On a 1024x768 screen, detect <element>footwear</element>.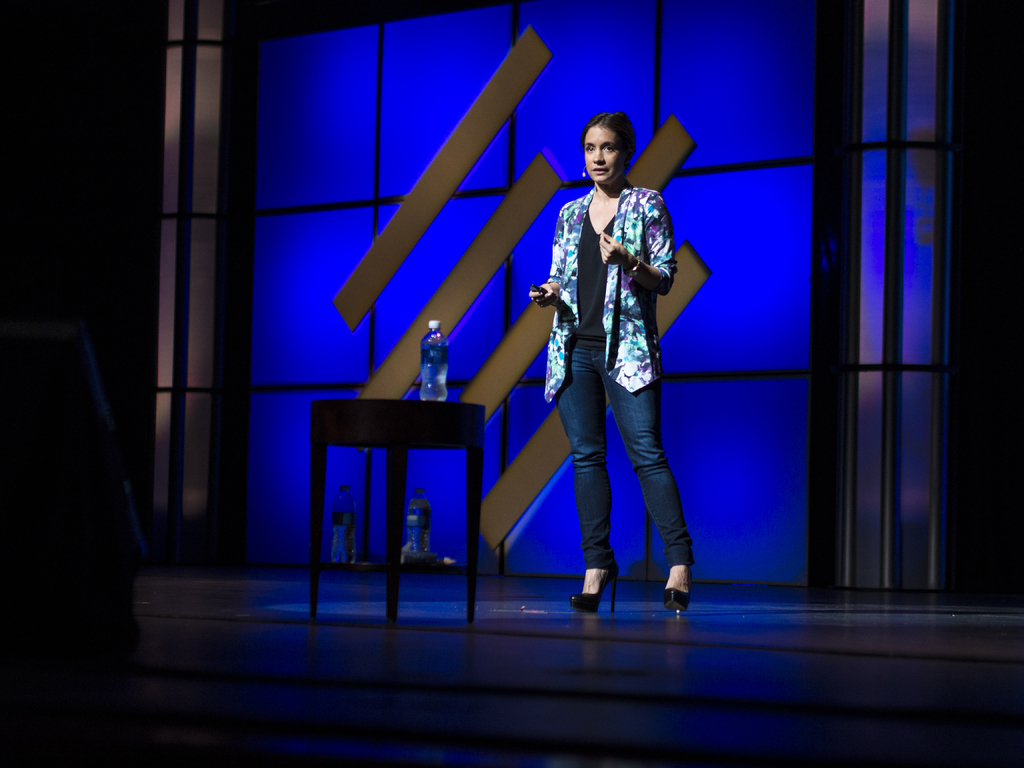
select_region(565, 564, 623, 617).
